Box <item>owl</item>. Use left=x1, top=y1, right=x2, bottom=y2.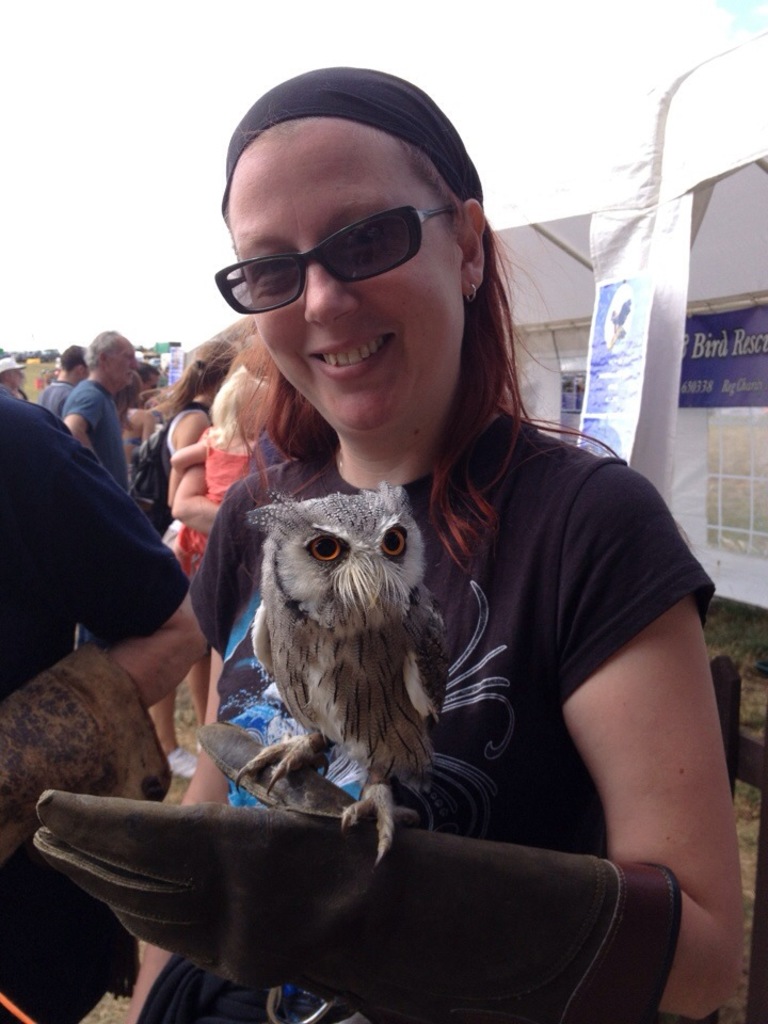
left=226, top=477, right=453, bottom=873.
